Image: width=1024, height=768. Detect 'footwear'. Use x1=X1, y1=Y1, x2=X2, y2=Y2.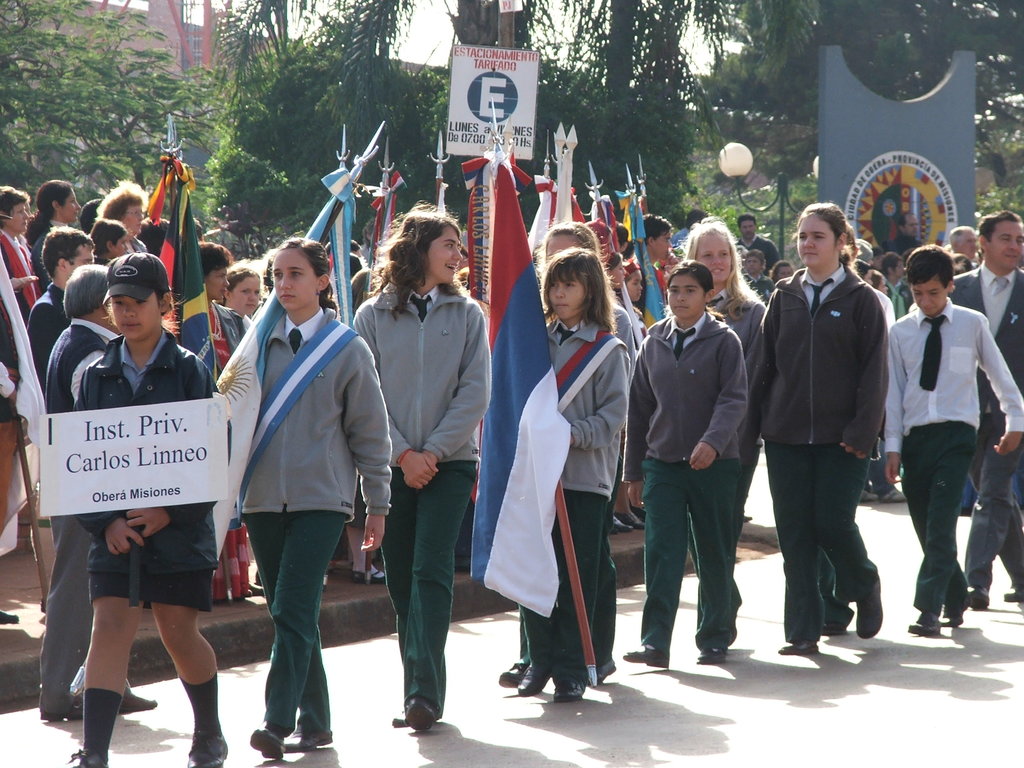
x1=613, y1=512, x2=646, y2=532.
